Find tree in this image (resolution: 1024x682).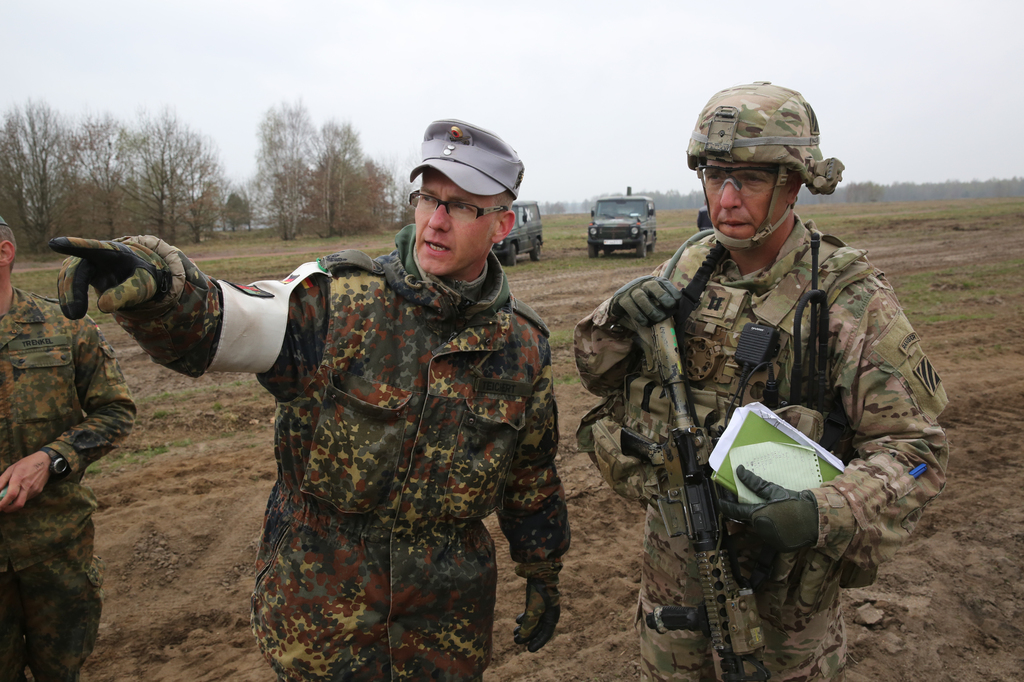
left=251, top=97, right=303, bottom=258.
